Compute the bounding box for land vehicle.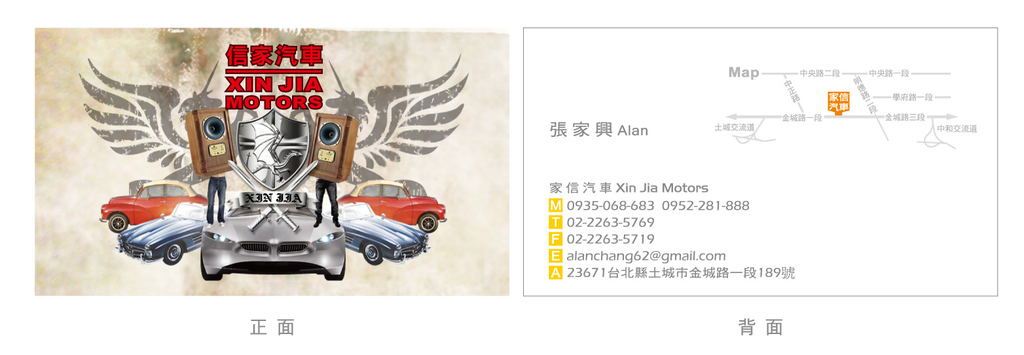
(111, 200, 221, 268).
